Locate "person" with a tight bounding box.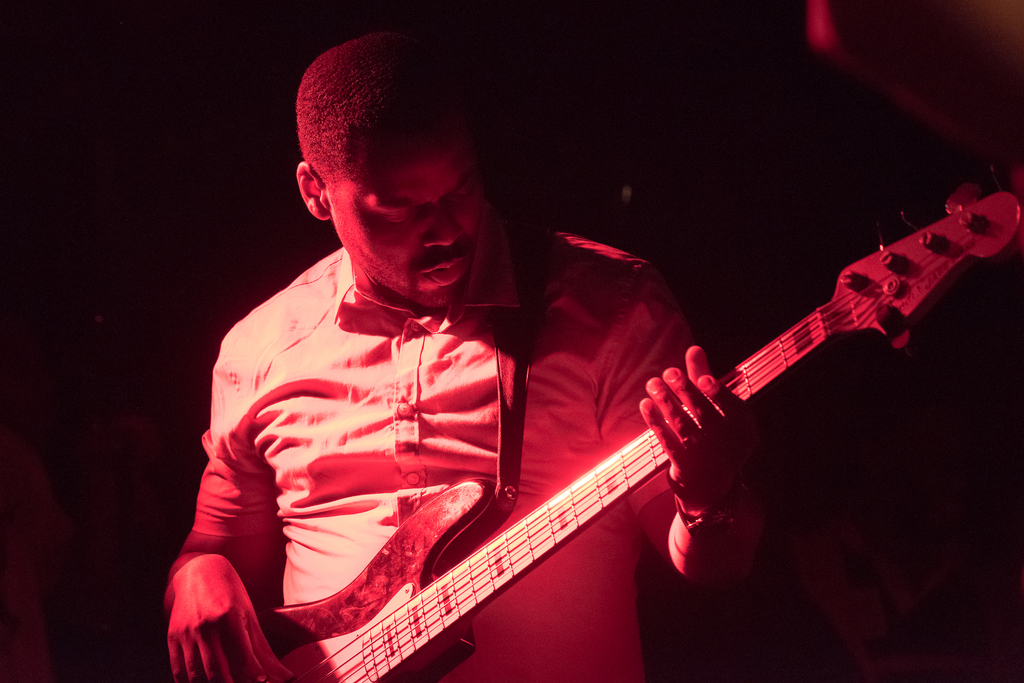
[190,46,835,673].
